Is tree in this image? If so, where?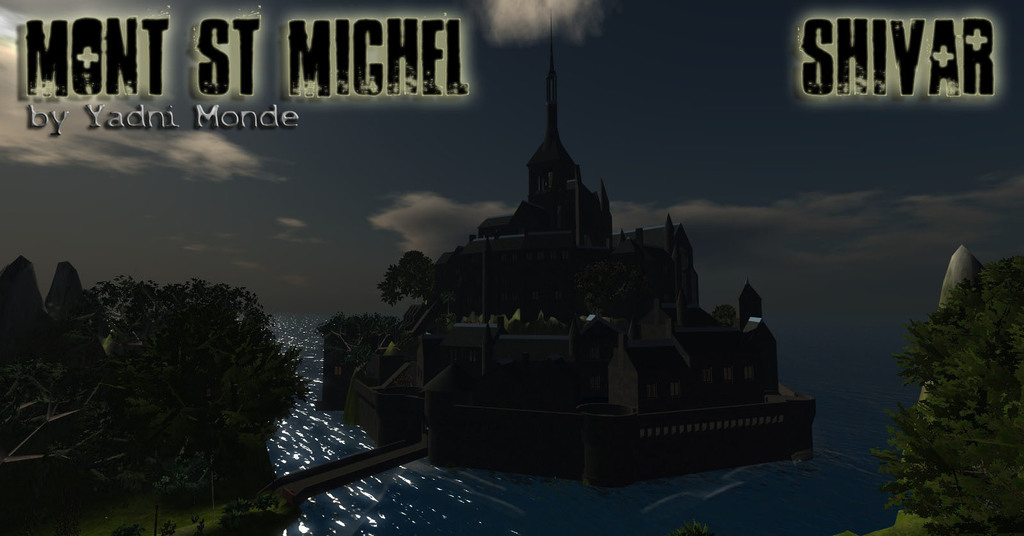
Yes, at 378/246/442/306.
